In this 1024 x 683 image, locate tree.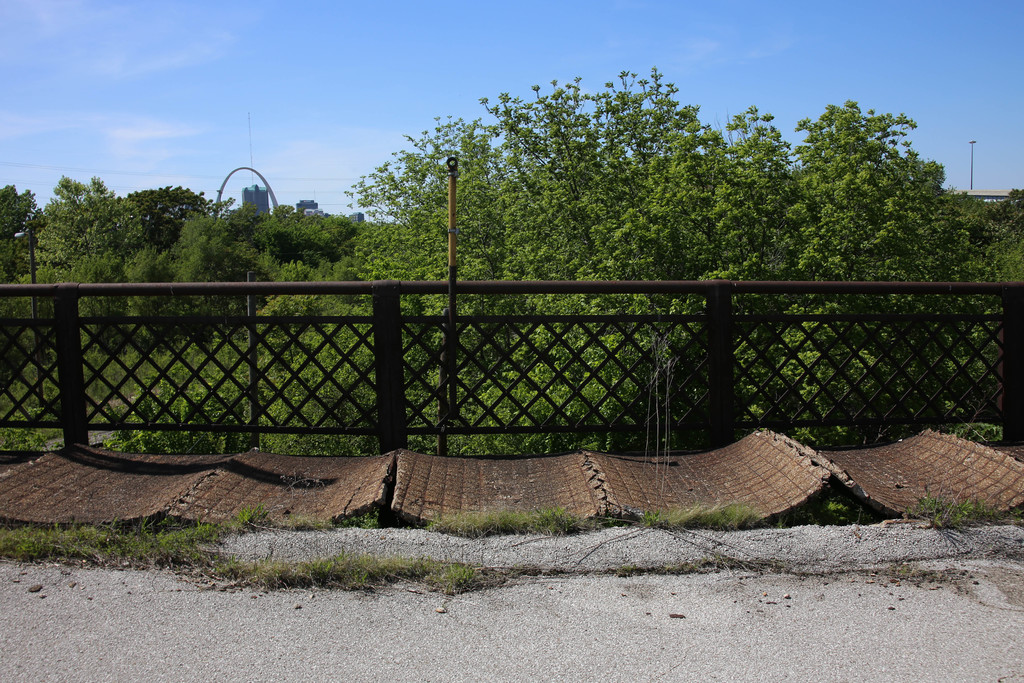
Bounding box: (x1=20, y1=163, x2=177, y2=271).
